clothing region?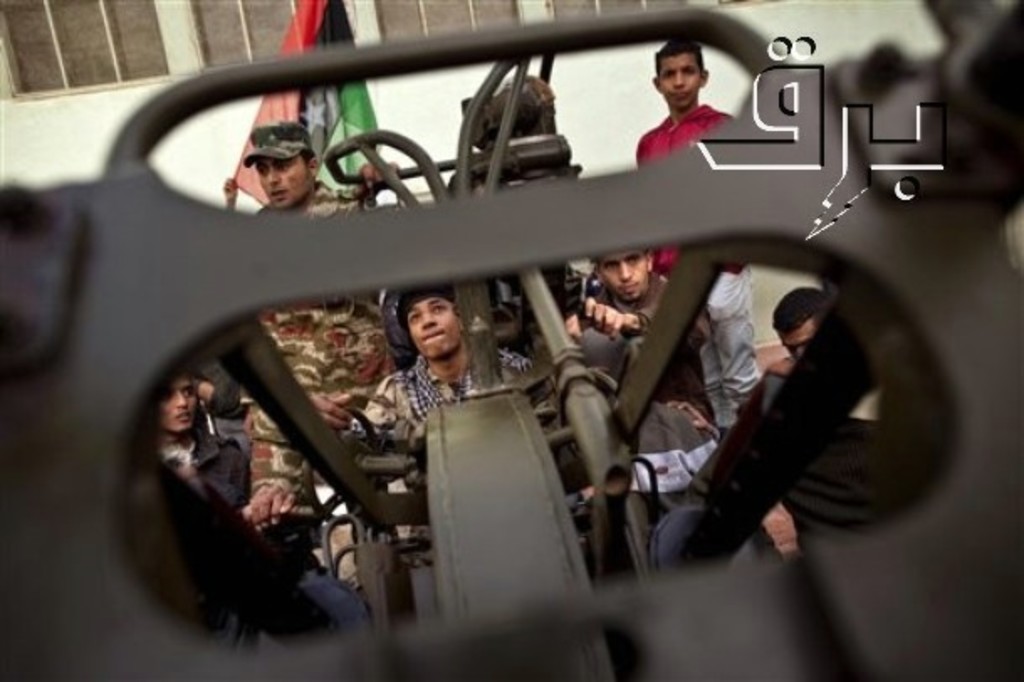
[x1=636, y1=104, x2=759, y2=430]
